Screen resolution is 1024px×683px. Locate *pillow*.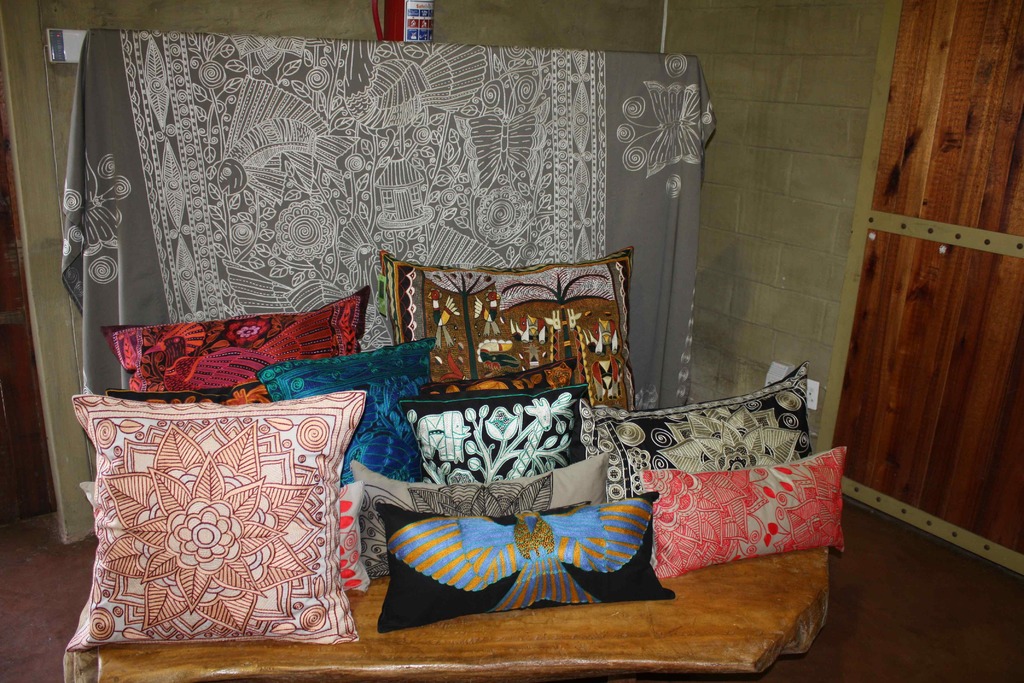
rect(102, 292, 371, 389).
